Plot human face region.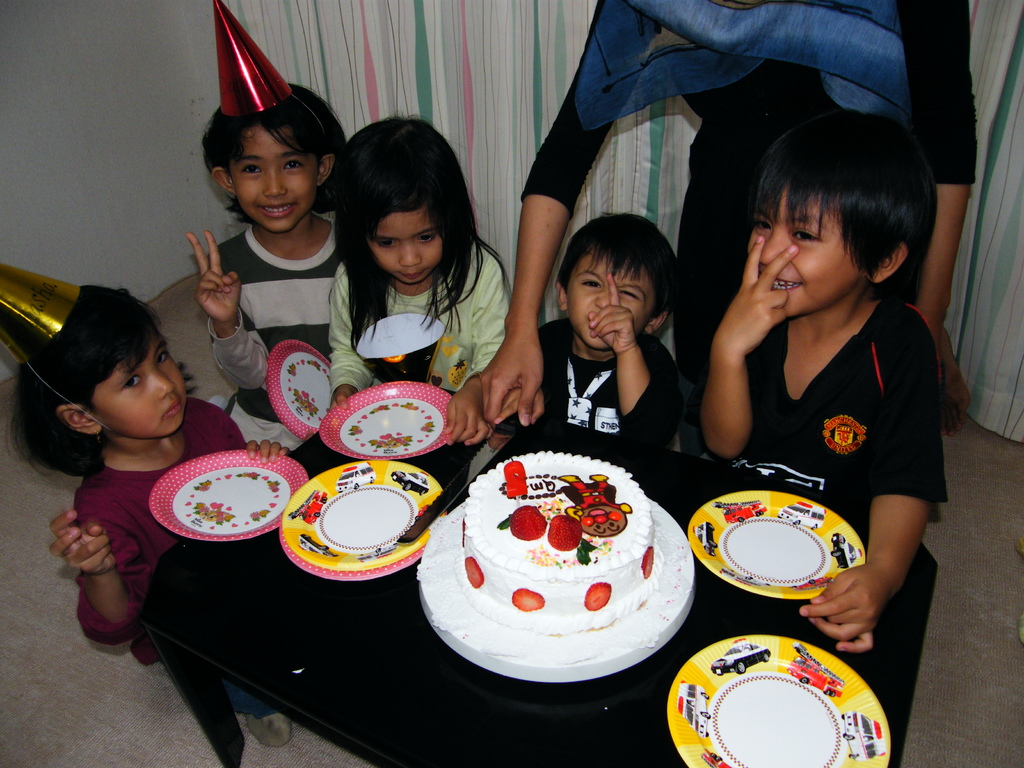
Plotted at x1=86, y1=326, x2=184, y2=433.
